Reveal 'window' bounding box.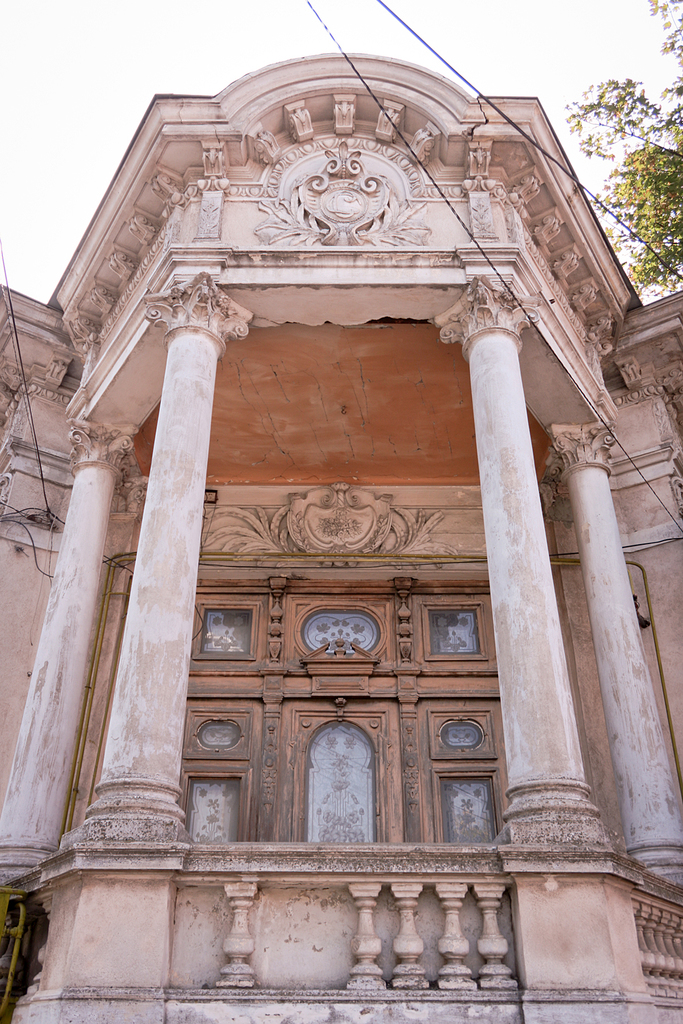
Revealed: bbox(202, 722, 239, 743).
